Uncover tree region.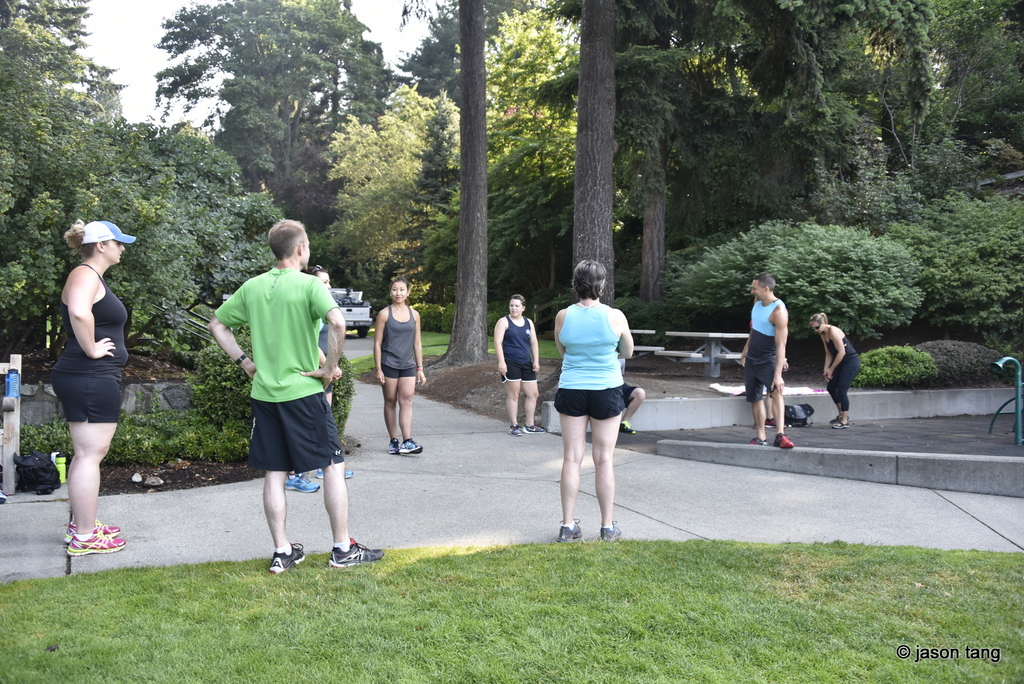
Uncovered: (90,122,294,348).
